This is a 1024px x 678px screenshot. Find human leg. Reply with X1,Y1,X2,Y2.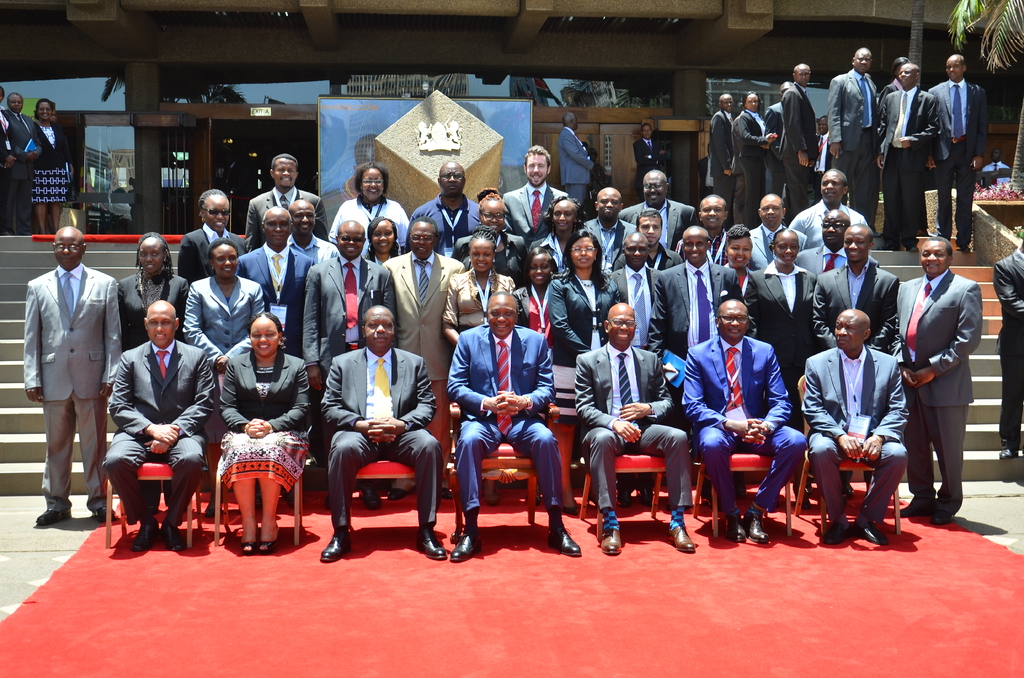
220,426,262,556.
